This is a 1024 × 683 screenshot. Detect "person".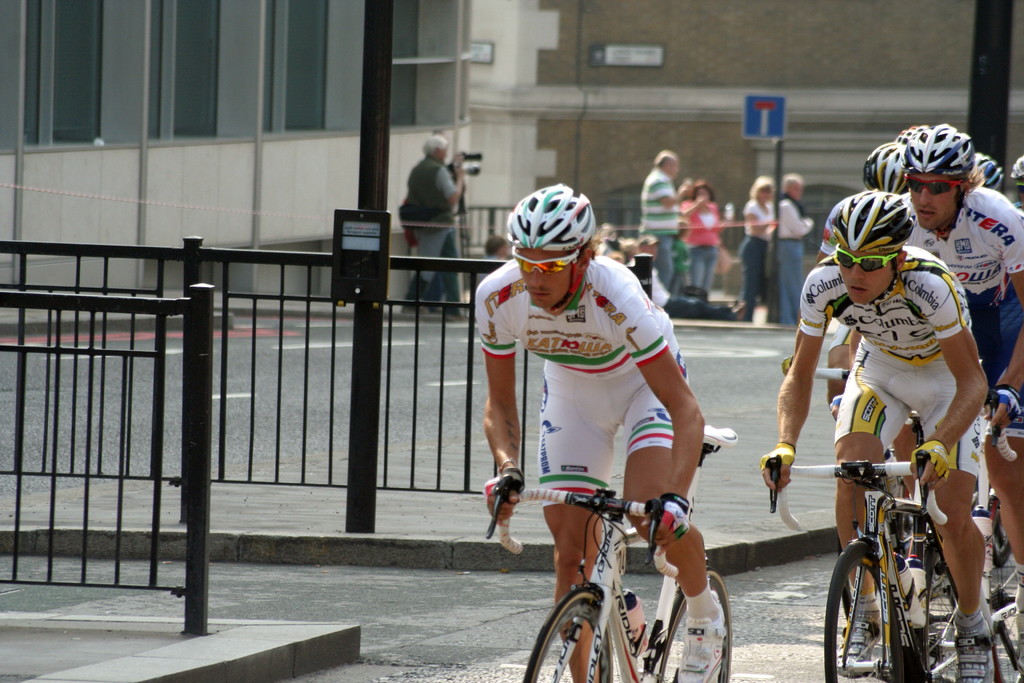
<region>395, 131, 466, 306</region>.
